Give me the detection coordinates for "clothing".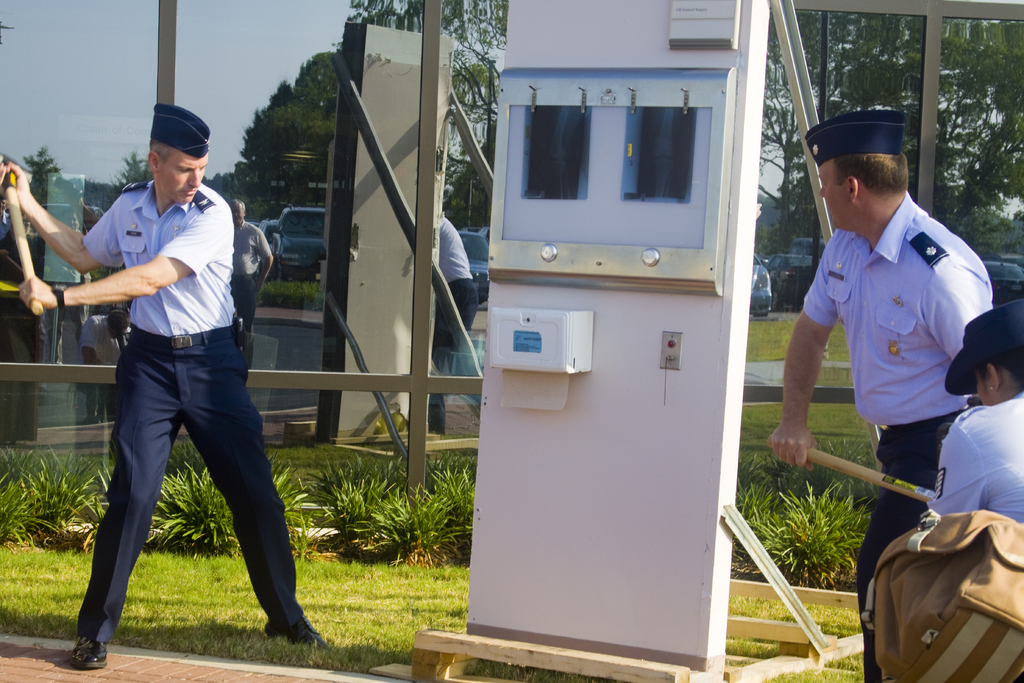
[left=68, top=184, right=331, bottom=652].
